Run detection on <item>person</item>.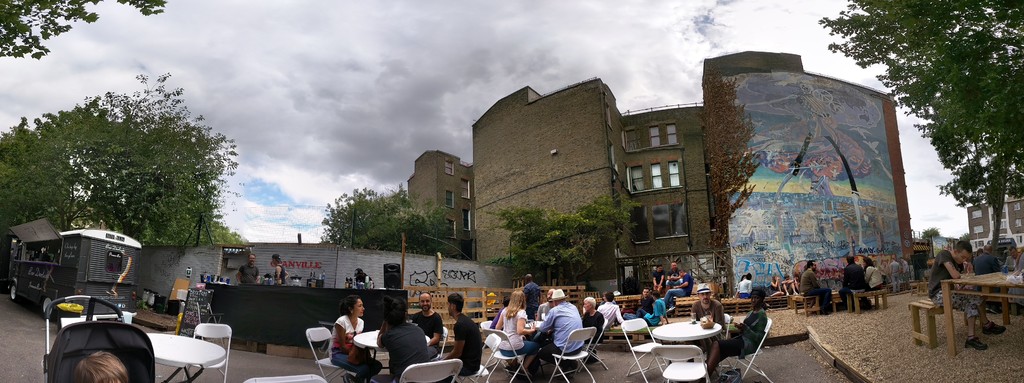
Result: locate(521, 271, 538, 320).
